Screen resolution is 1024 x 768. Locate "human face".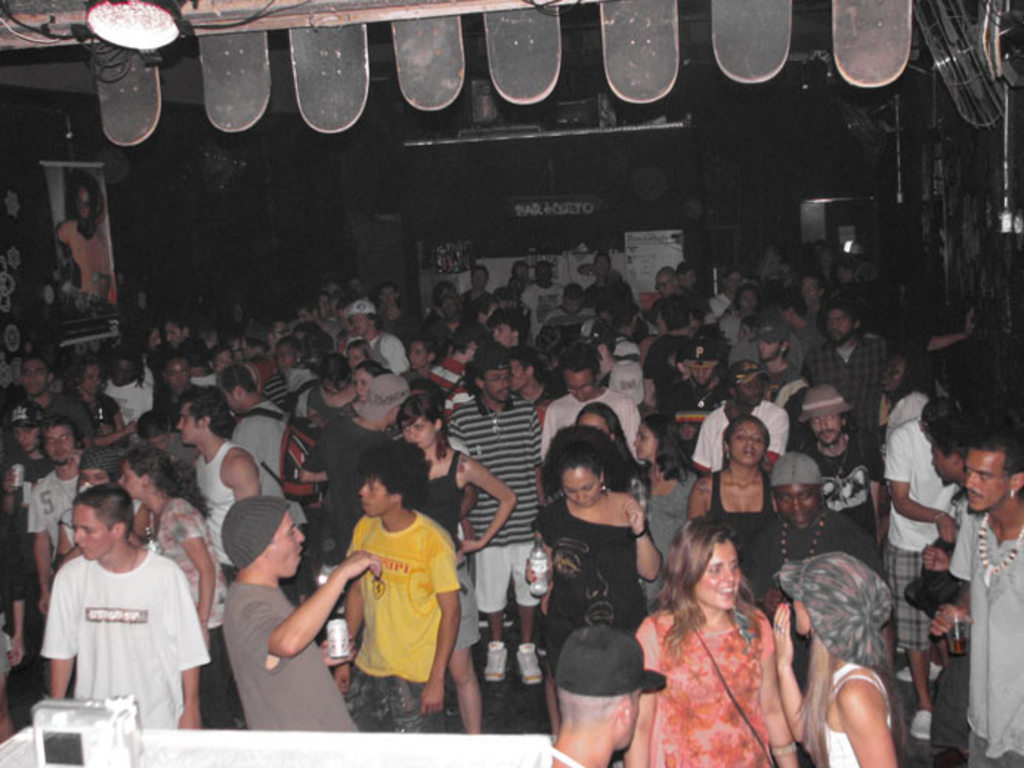
locate(483, 298, 499, 320).
